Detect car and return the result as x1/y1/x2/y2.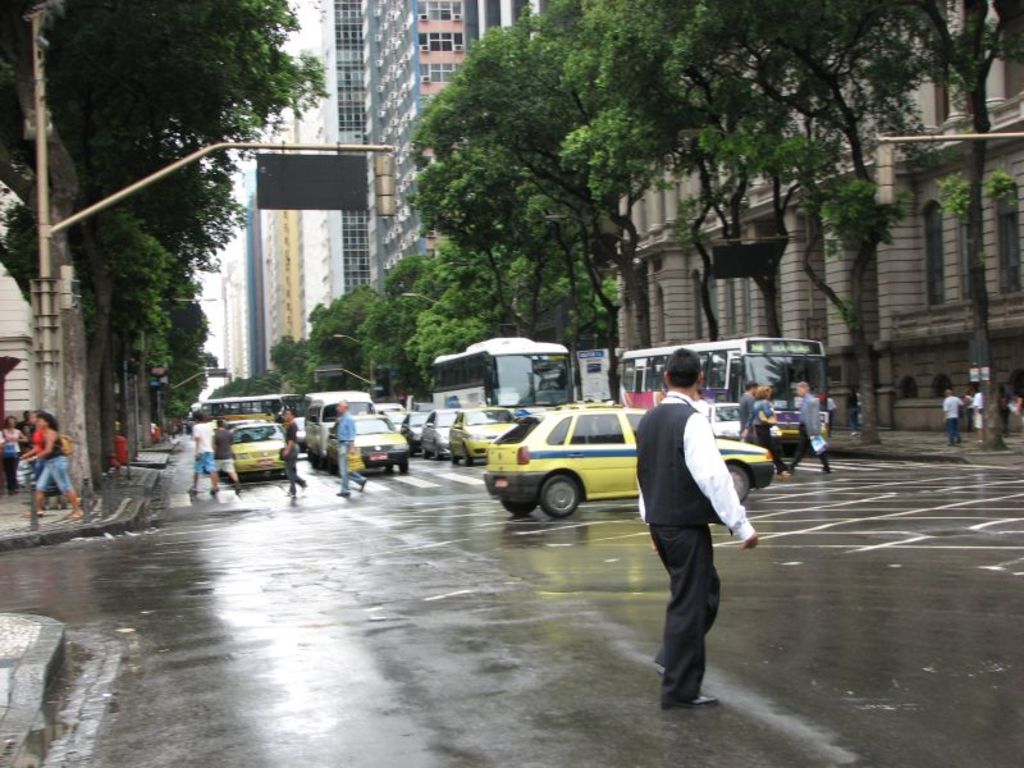
417/411/480/460.
